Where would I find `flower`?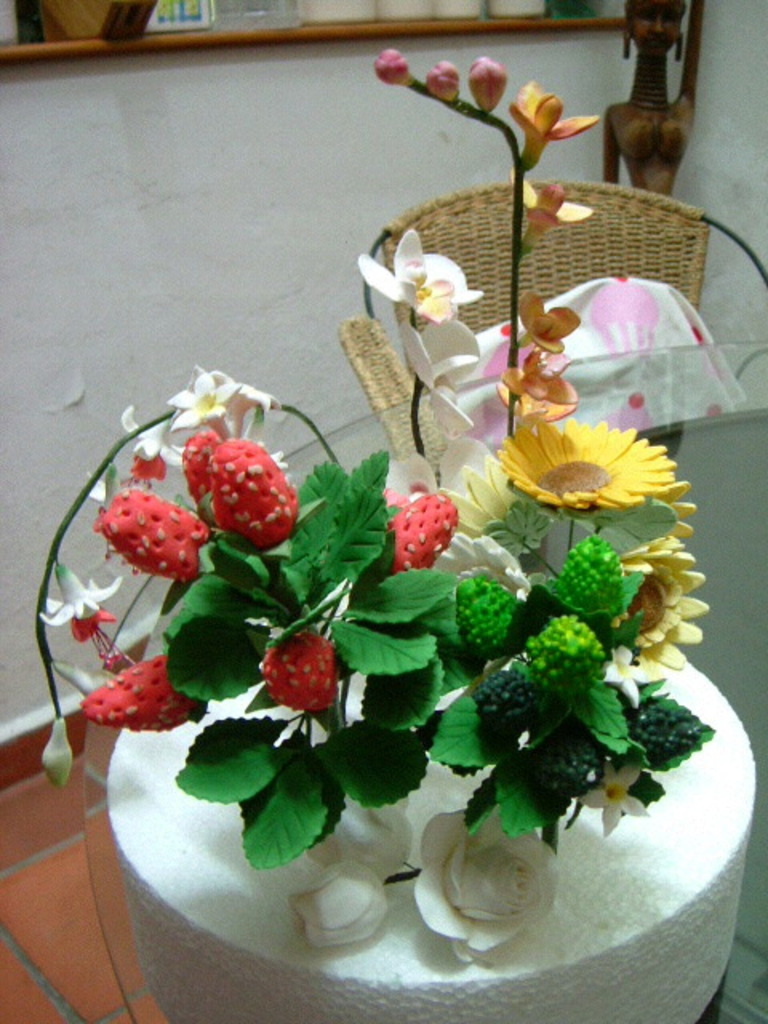
At locate(482, 411, 686, 522).
